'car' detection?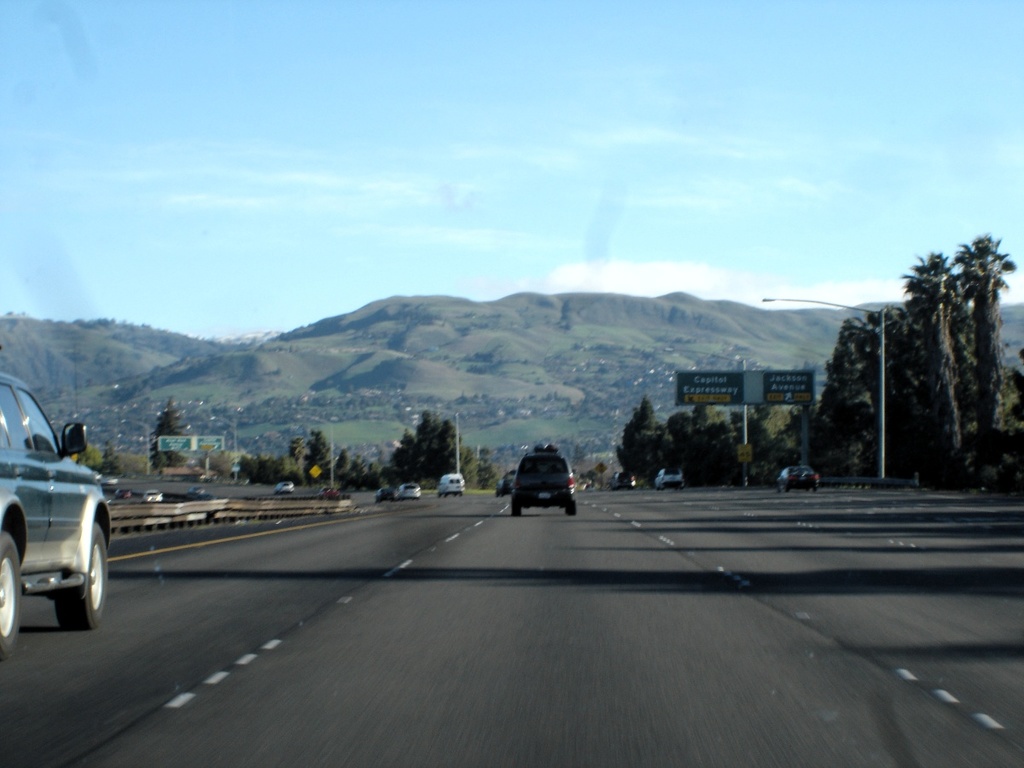
(left=375, top=486, right=398, bottom=498)
